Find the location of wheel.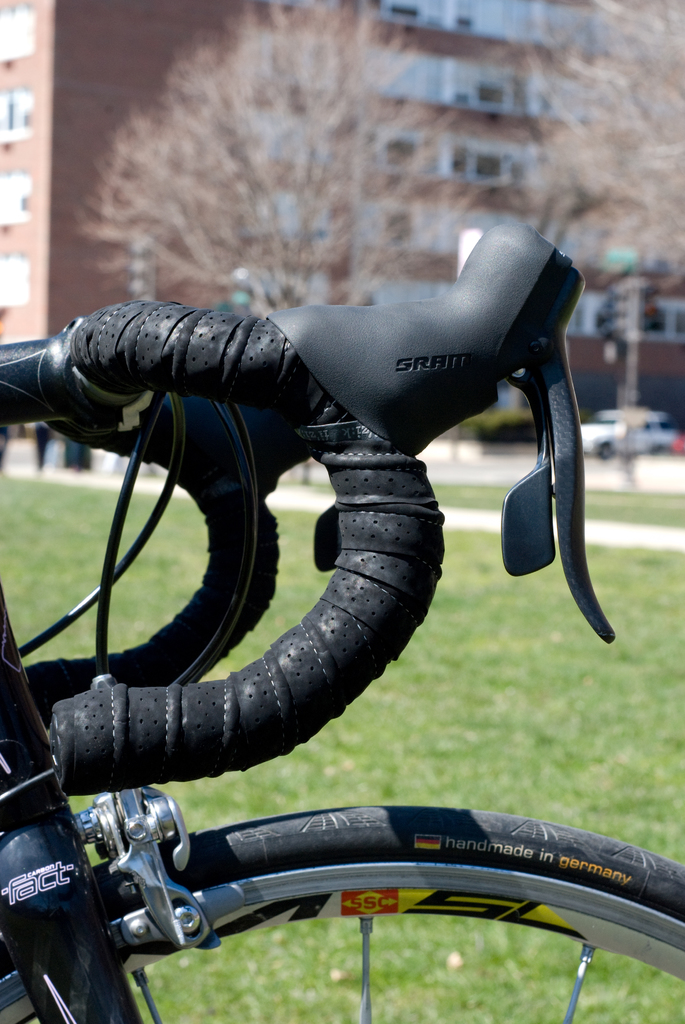
Location: (left=0, top=809, right=684, bottom=1023).
